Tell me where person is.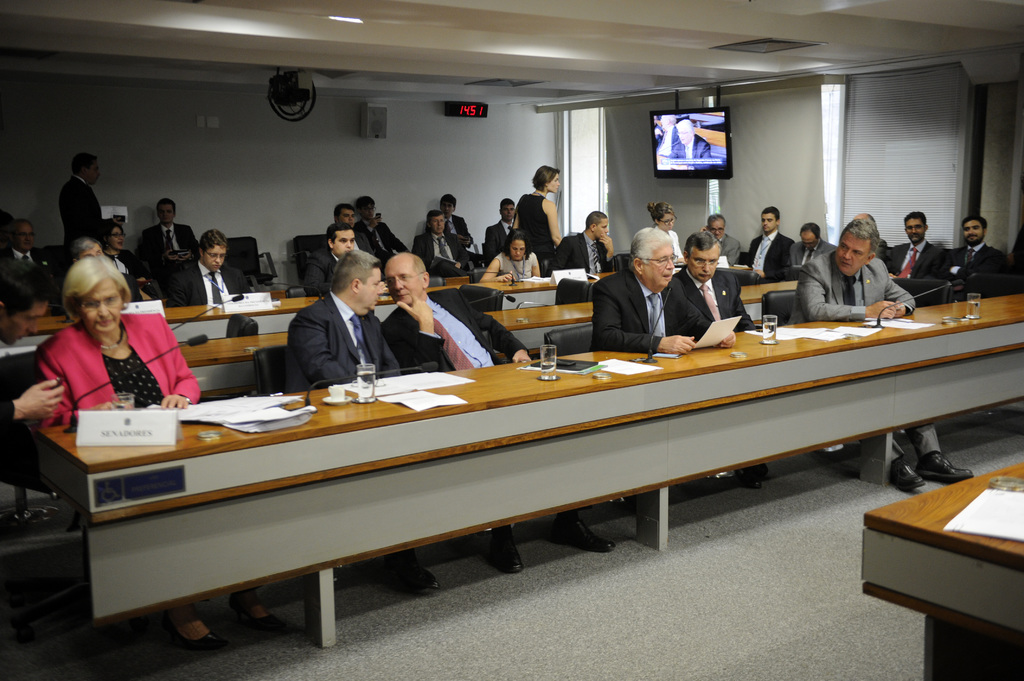
person is at <box>296,220,372,298</box>.
